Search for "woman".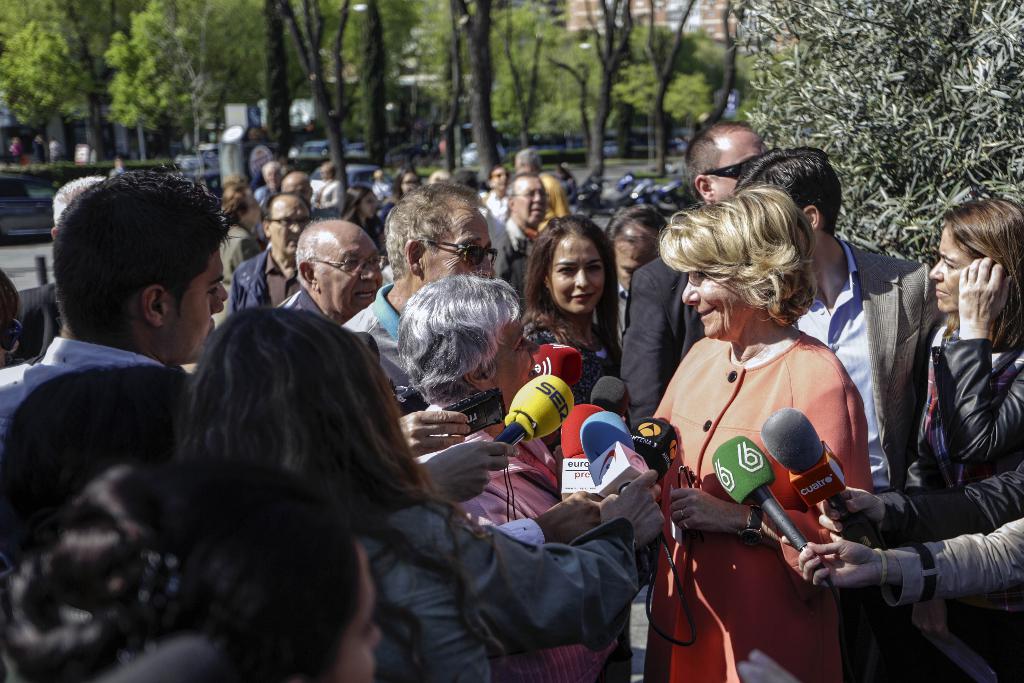
Found at select_region(181, 309, 664, 682).
